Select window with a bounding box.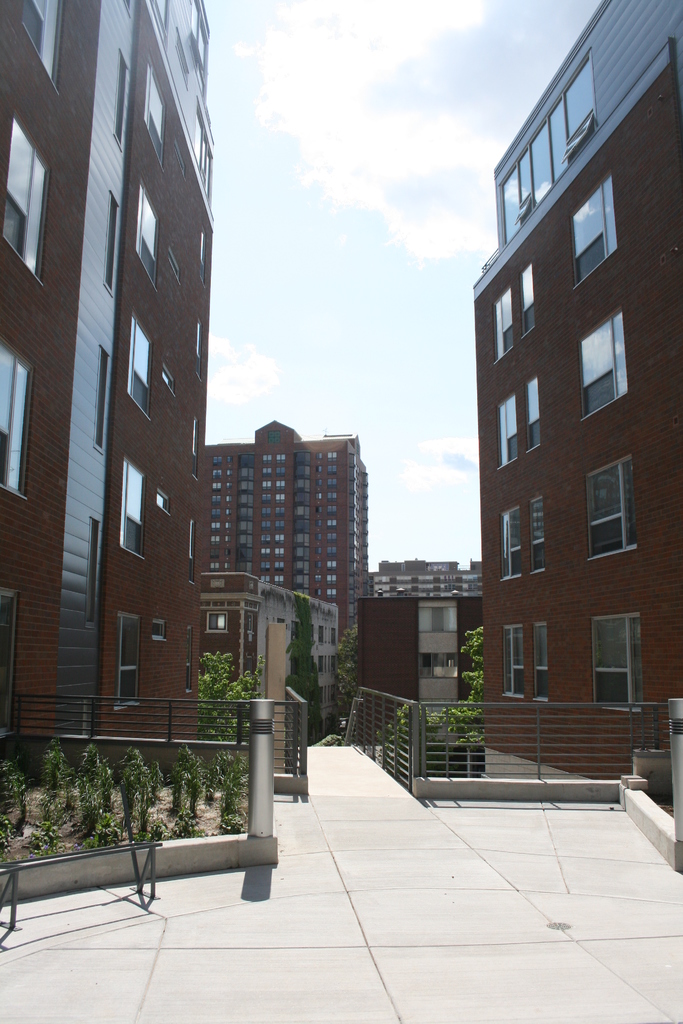
315, 506, 322, 513.
